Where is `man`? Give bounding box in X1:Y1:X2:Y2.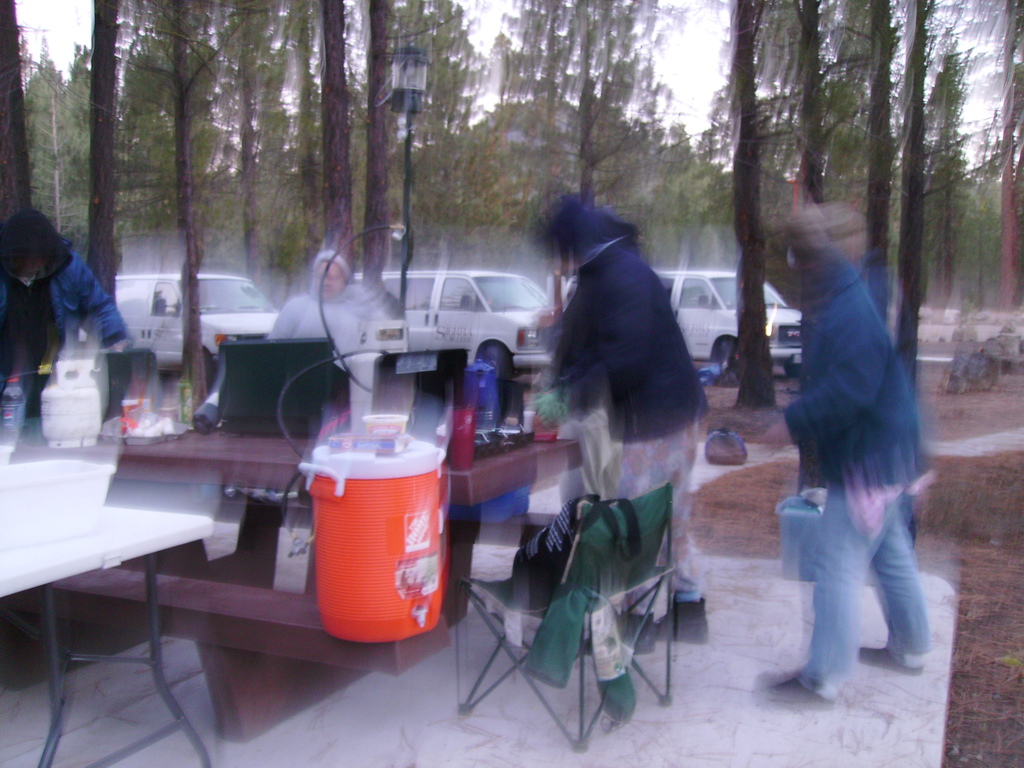
754:177:956:714.
